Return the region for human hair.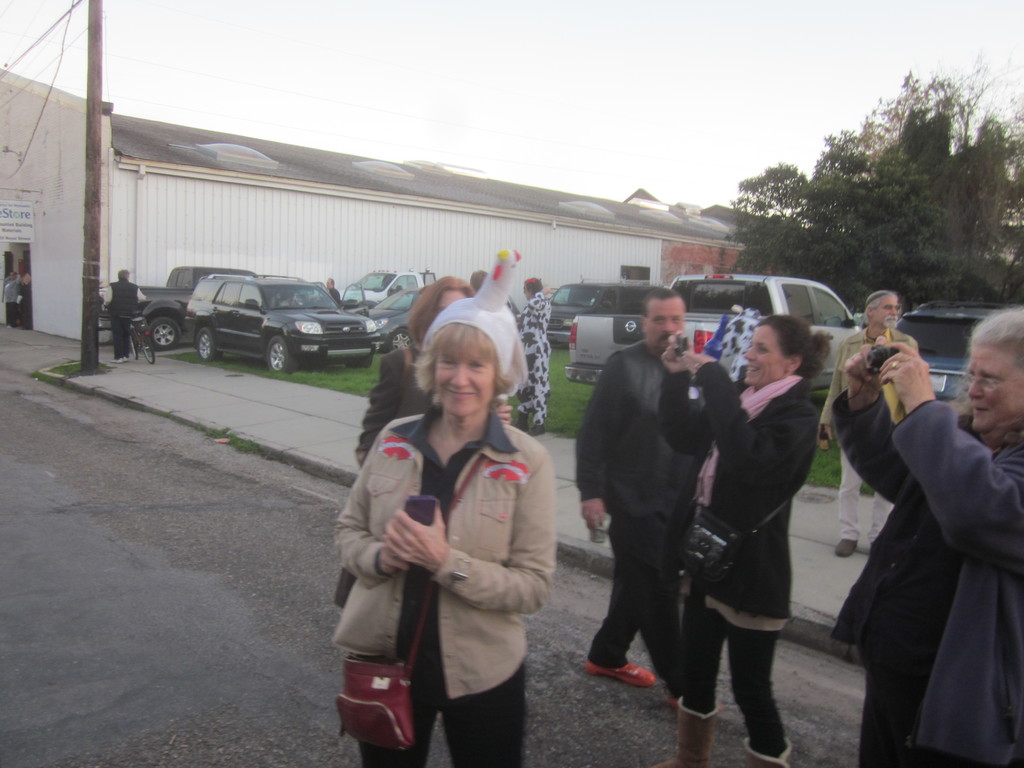
x1=639 y1=287 x2=687 y2=317.
